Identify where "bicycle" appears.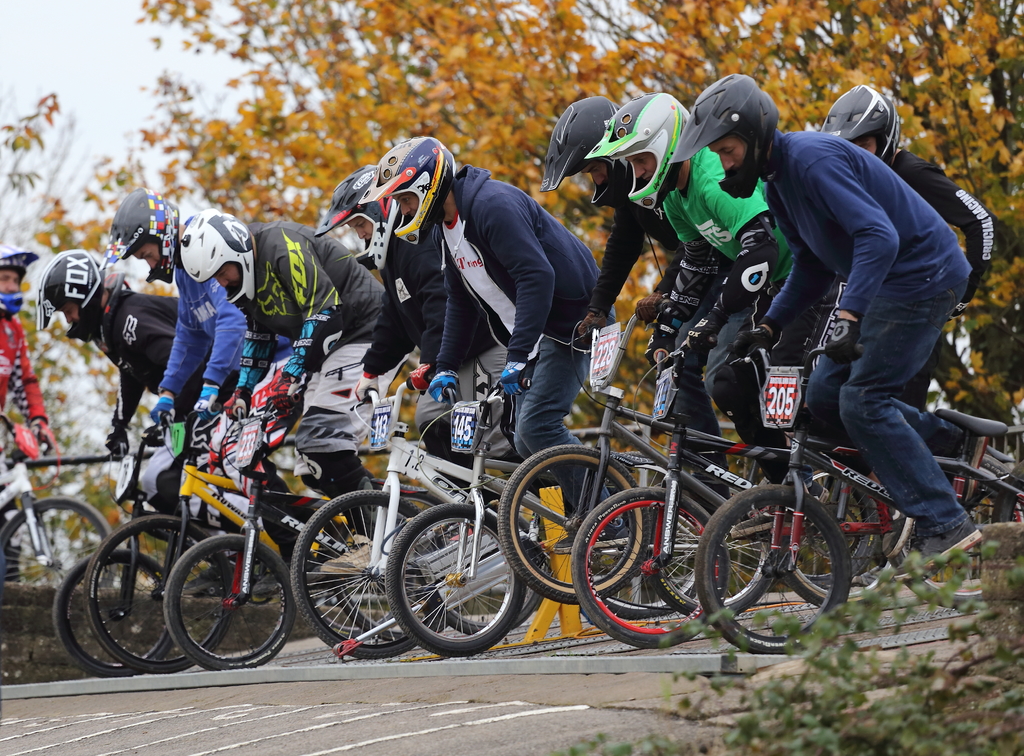
Appears at <region>378, 383, 716, 654</region>.
